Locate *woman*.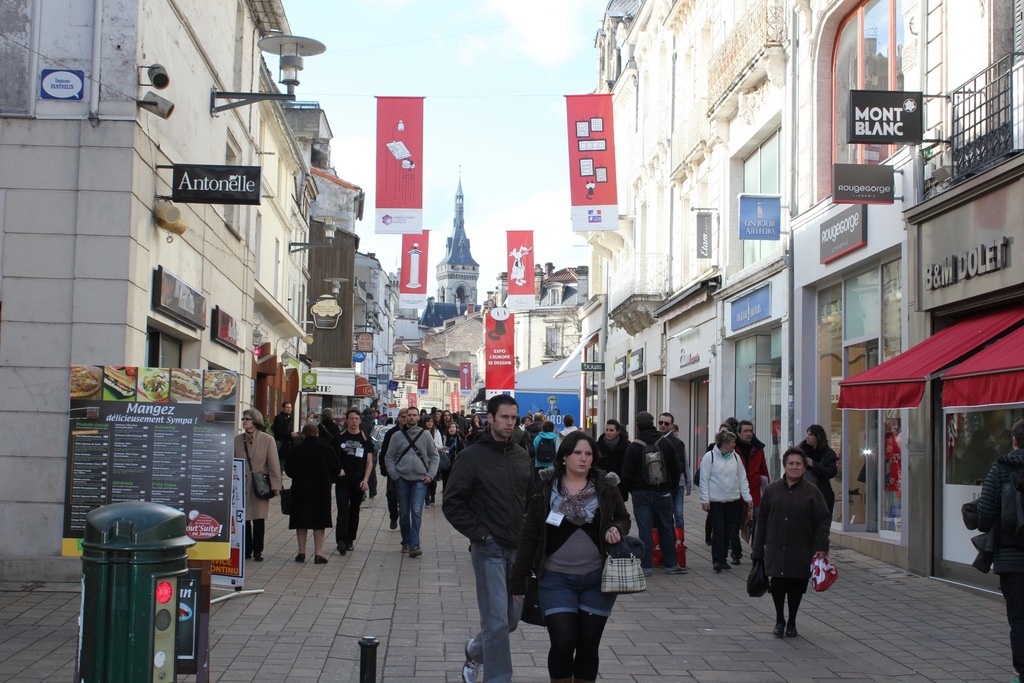
Bounding box: x1=470 y1=414 x2=482 y2=436.
